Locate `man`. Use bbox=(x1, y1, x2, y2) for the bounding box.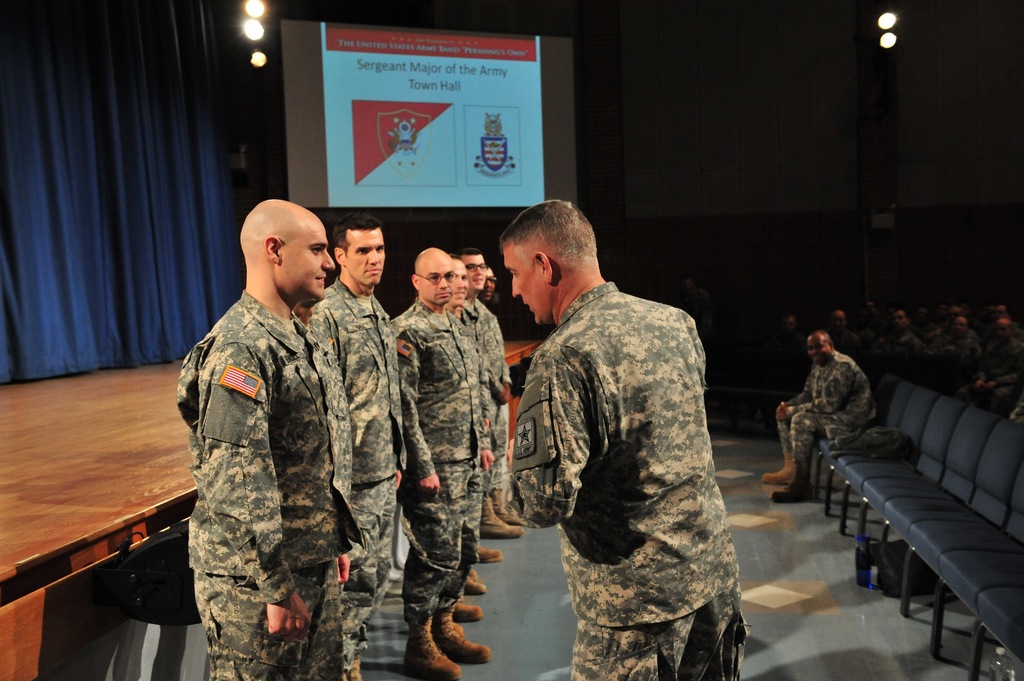
bbox=(388, 247, 492, 680).
